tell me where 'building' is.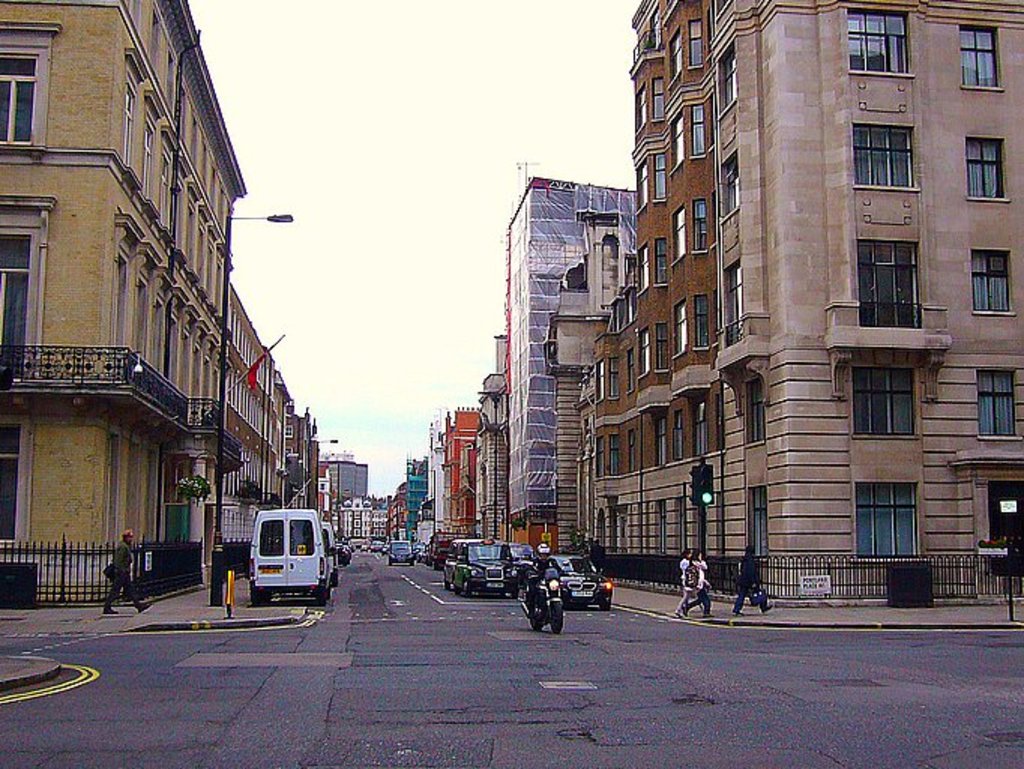
'building' is at [left=581, top=0, right=728, bottom=577].
